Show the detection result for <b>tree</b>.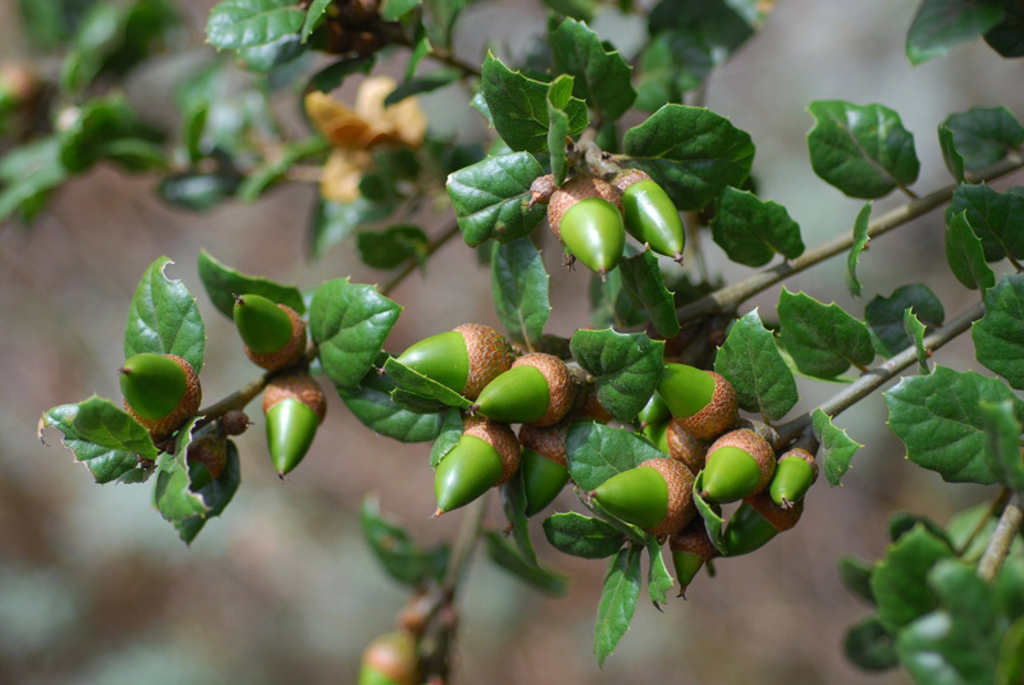
pyautogui.locateOnScreen(1, 0, 1023, 684).
